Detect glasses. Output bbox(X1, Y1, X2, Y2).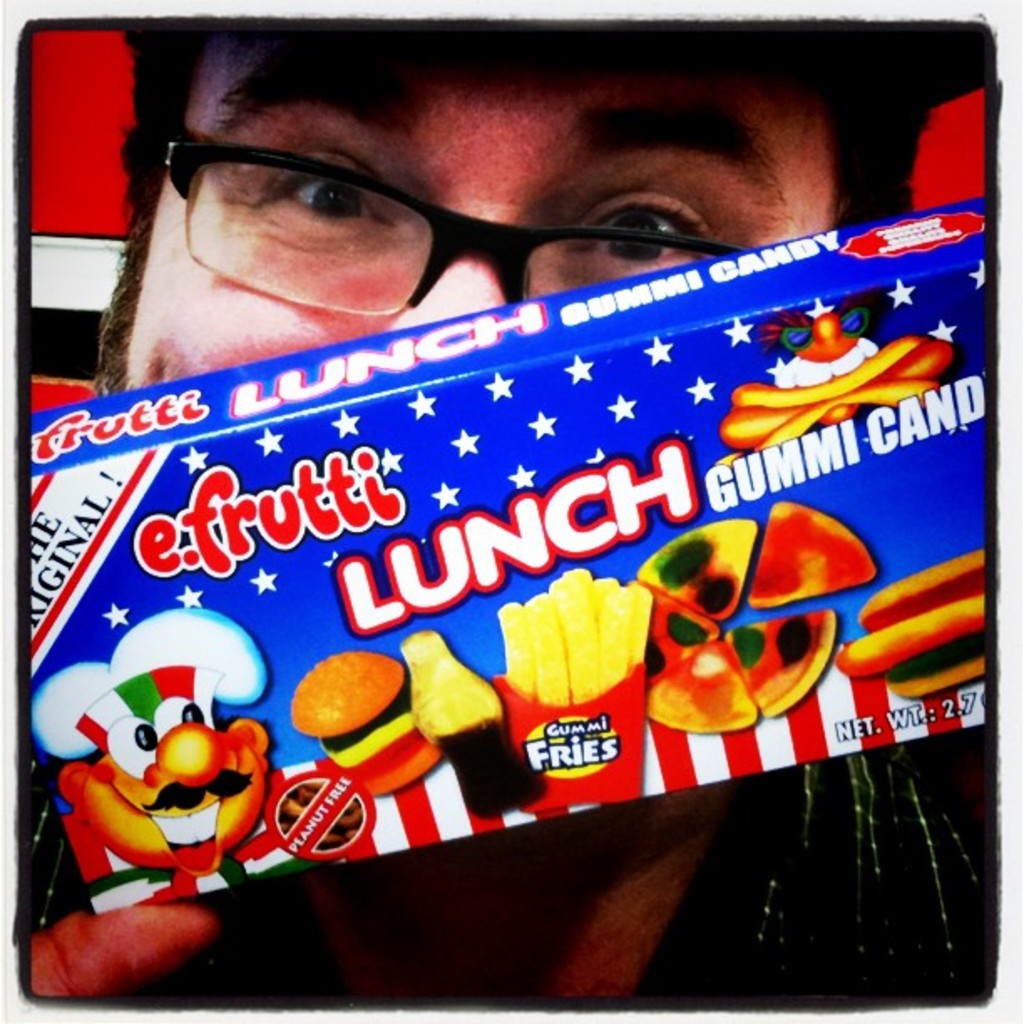
bbox(105, 137, 780, 284).
